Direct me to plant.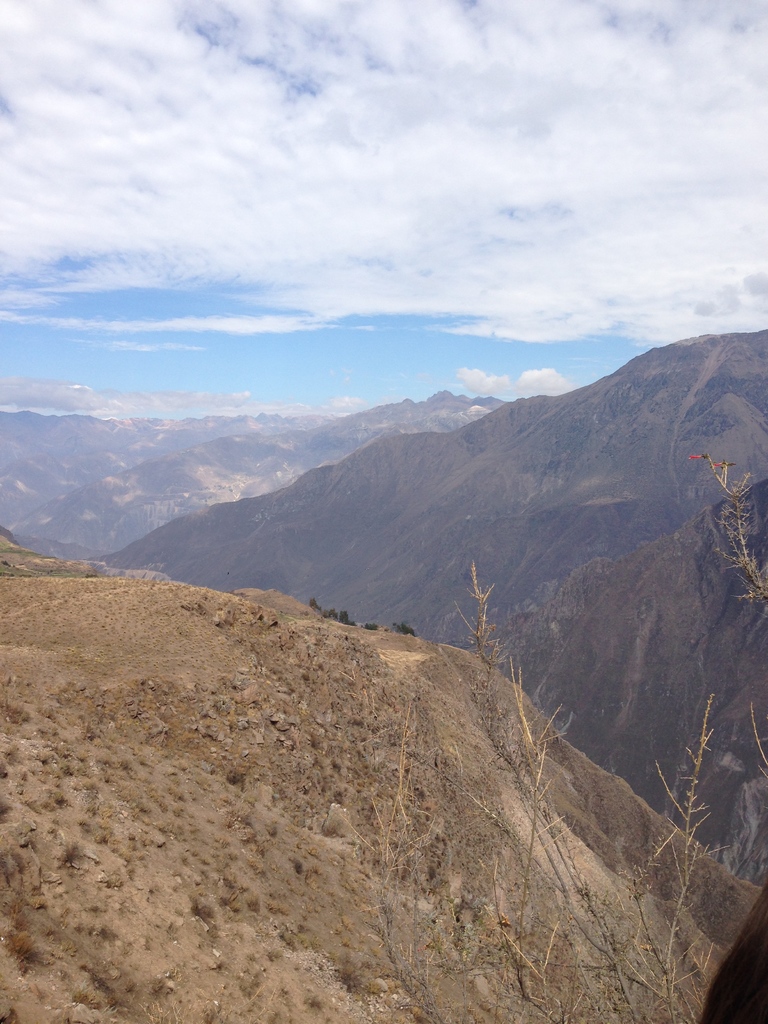
Direction: (262,824,277,839).
